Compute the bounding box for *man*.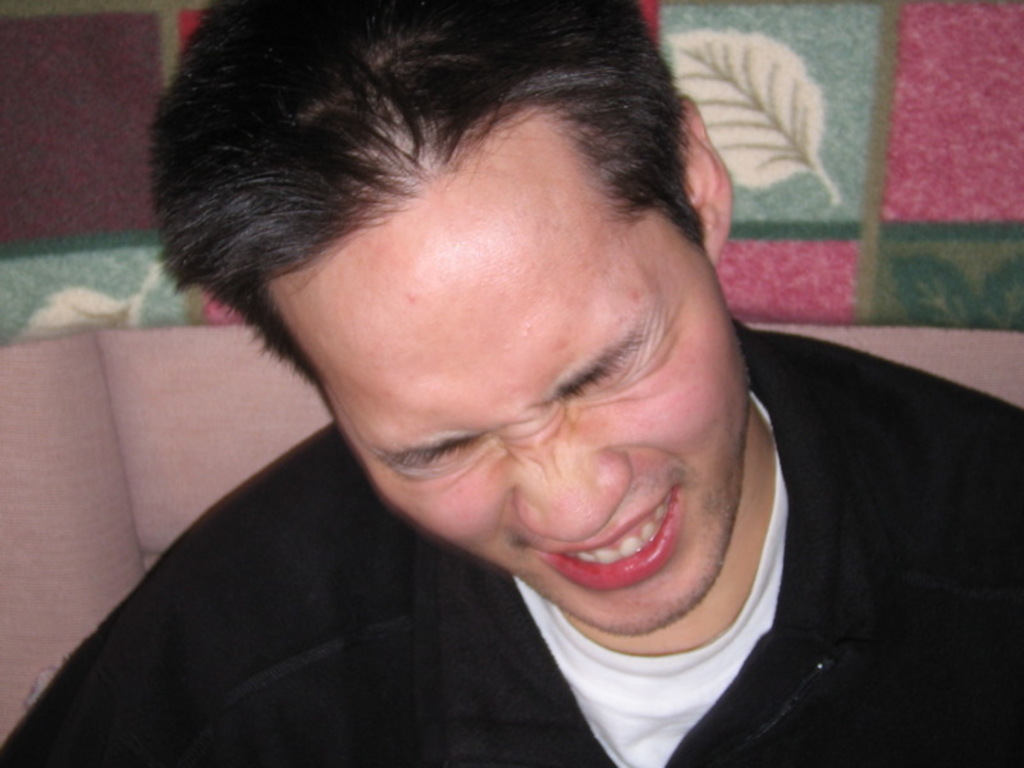
<bbox>0, 0, 1023, 767</bbox>.
